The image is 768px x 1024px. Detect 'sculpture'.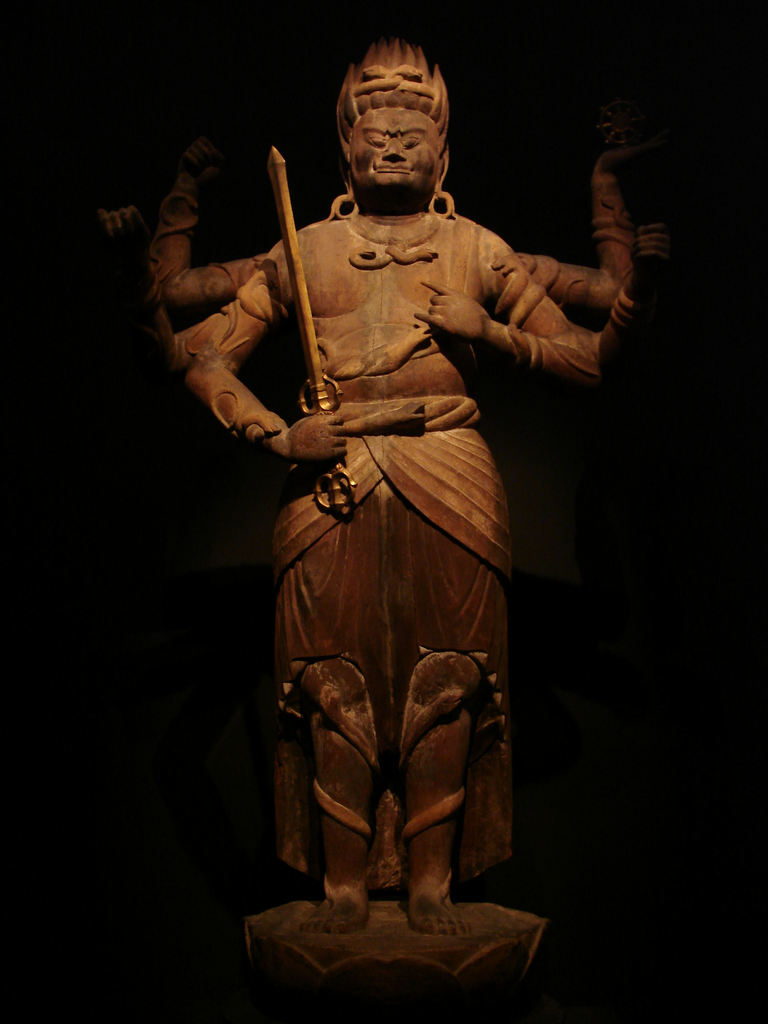
Detection: l=132, t=33, r=621, b=997.
